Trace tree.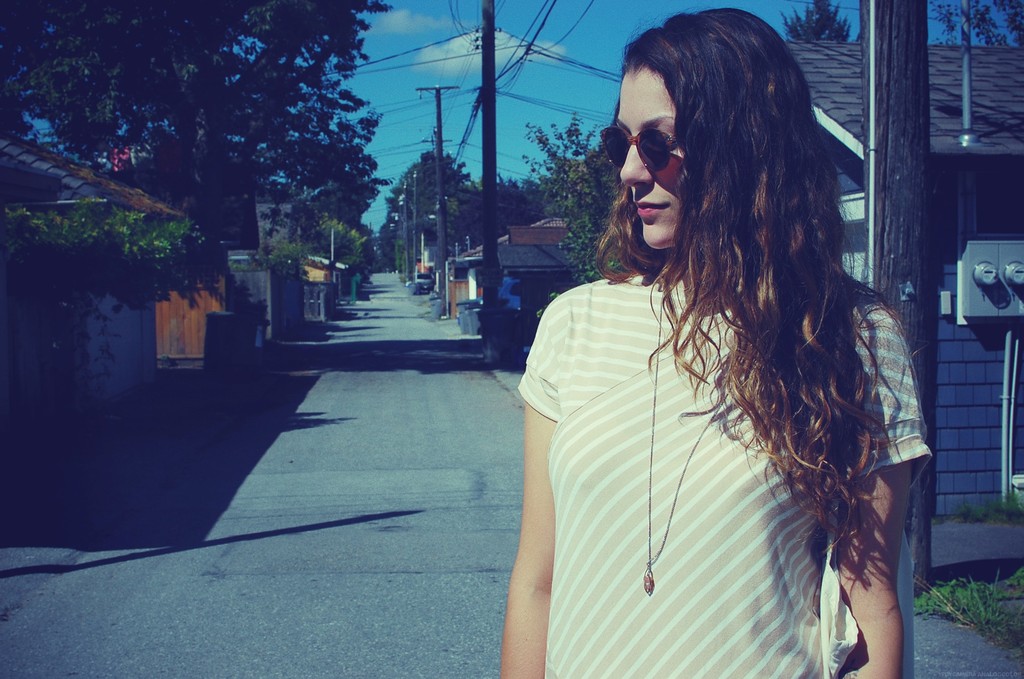
Traced to select_region(929, 0, 1023, 53).
